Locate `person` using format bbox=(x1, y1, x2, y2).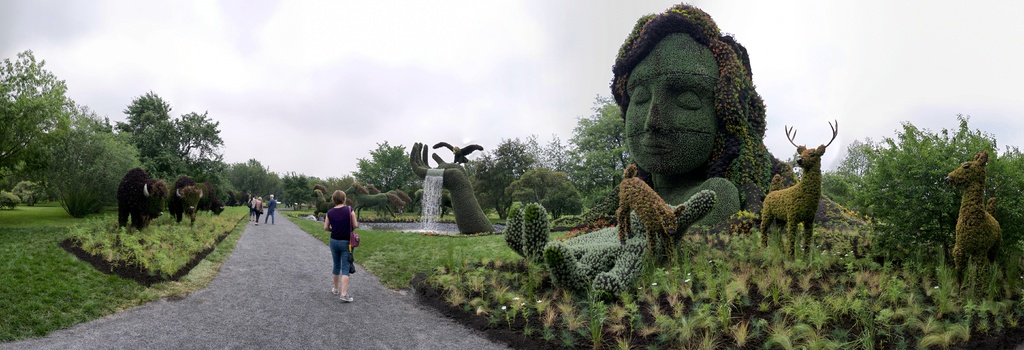
bbox=(267, 192, 277, 225).
